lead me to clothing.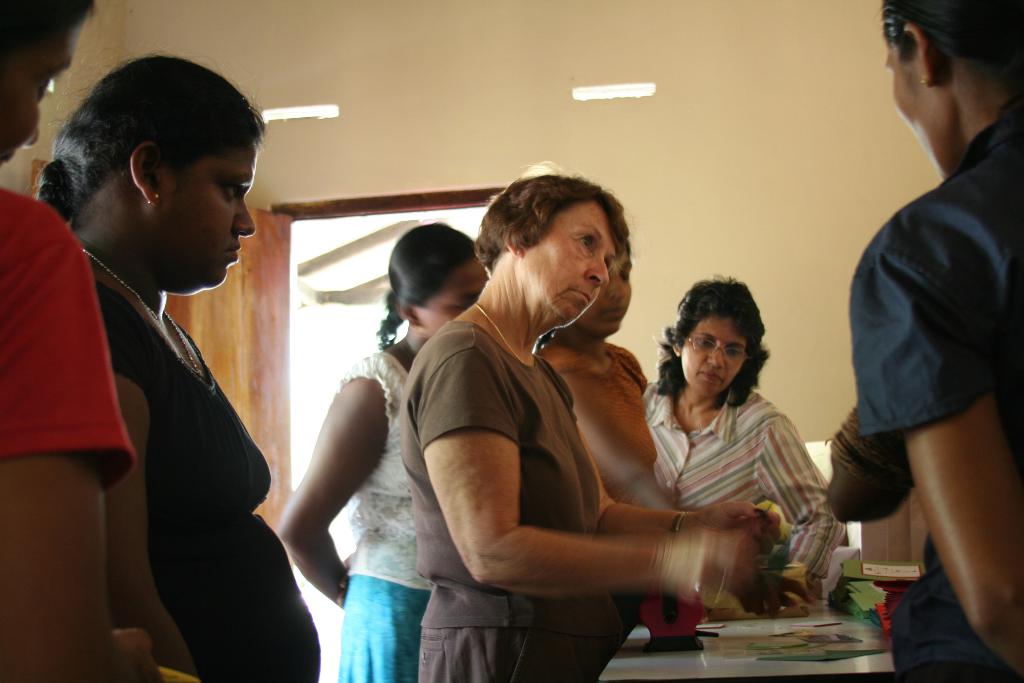
Lead to detection(0, 185, 135, 454).
